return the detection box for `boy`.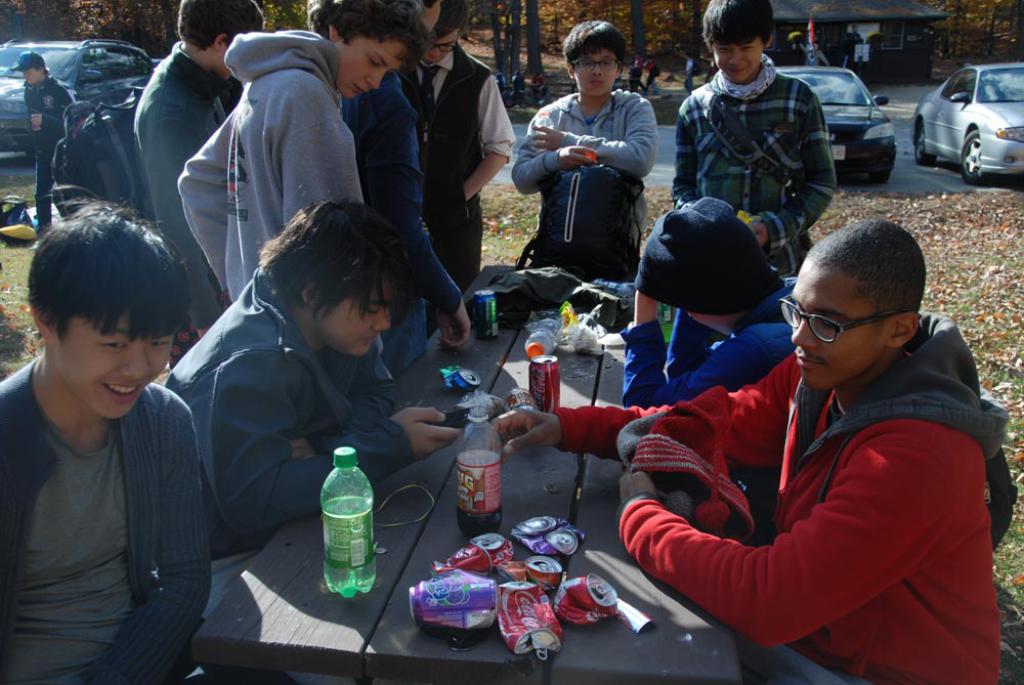
bbox(398, 0, 515, 286).
